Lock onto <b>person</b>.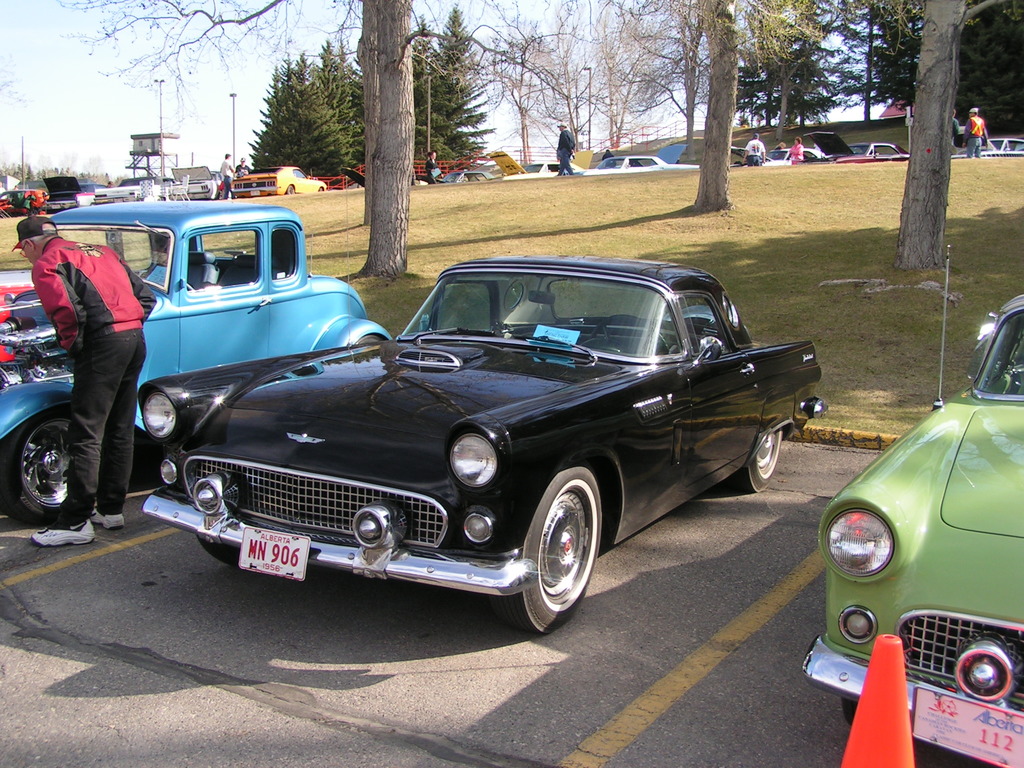
Locked: {"x1": 551, "y1": 114, "x2": 578, "y2": 177}.
